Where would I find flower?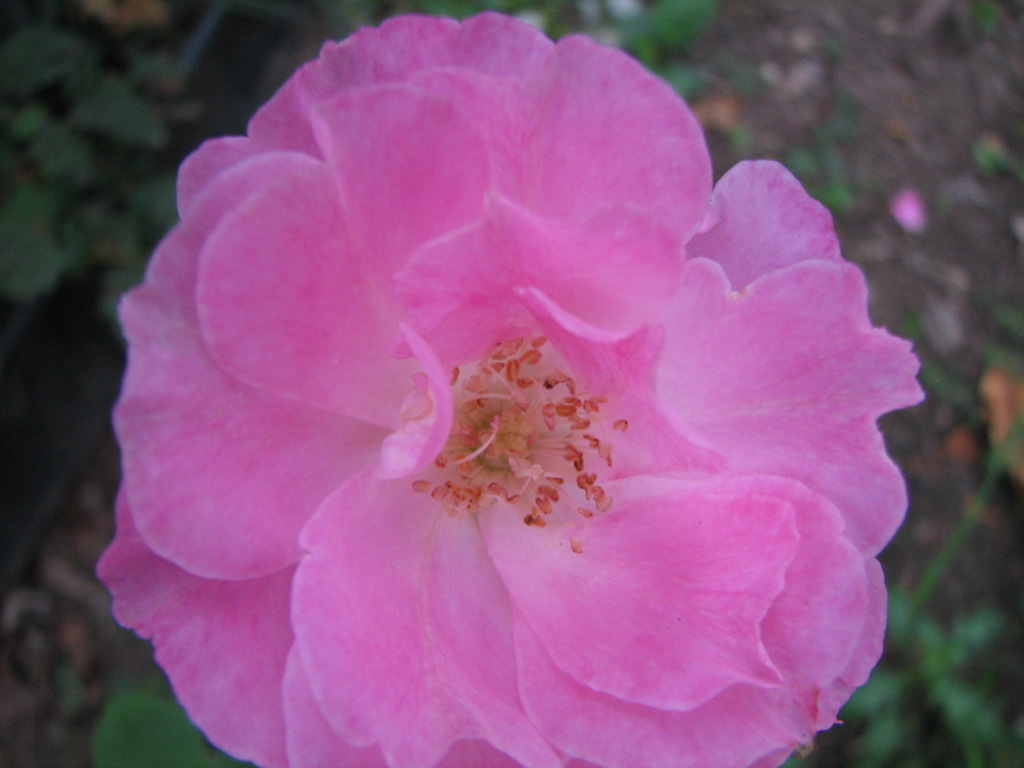
At bbox=(101, 24, 889, 767).
